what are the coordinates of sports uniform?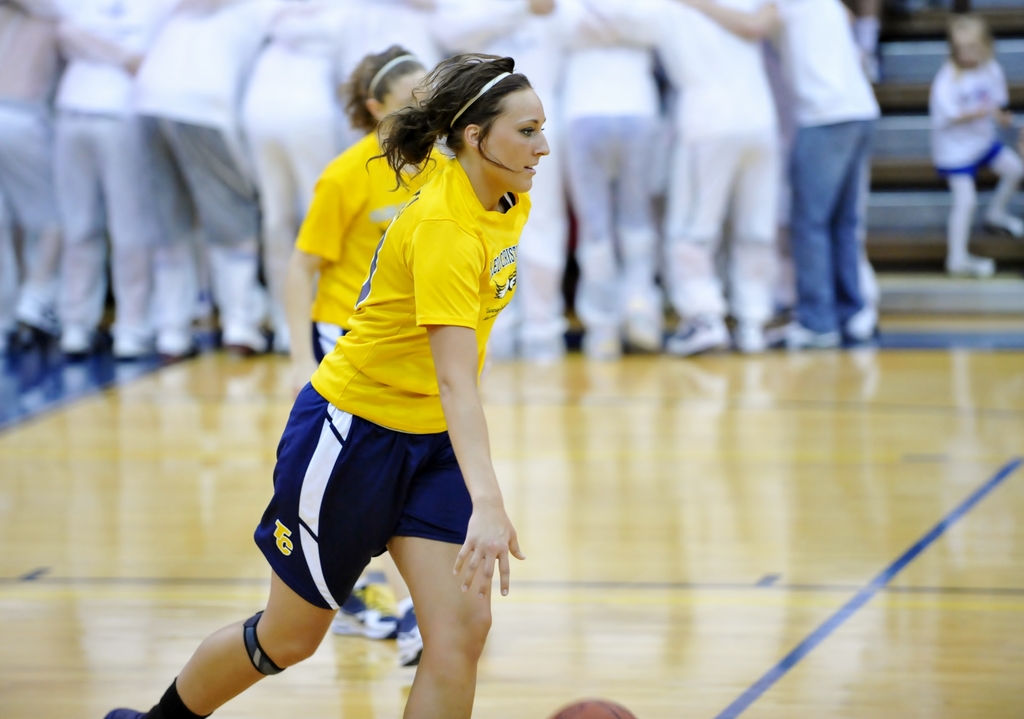
[x1=213, y1=106, x2=549, y2=692].
